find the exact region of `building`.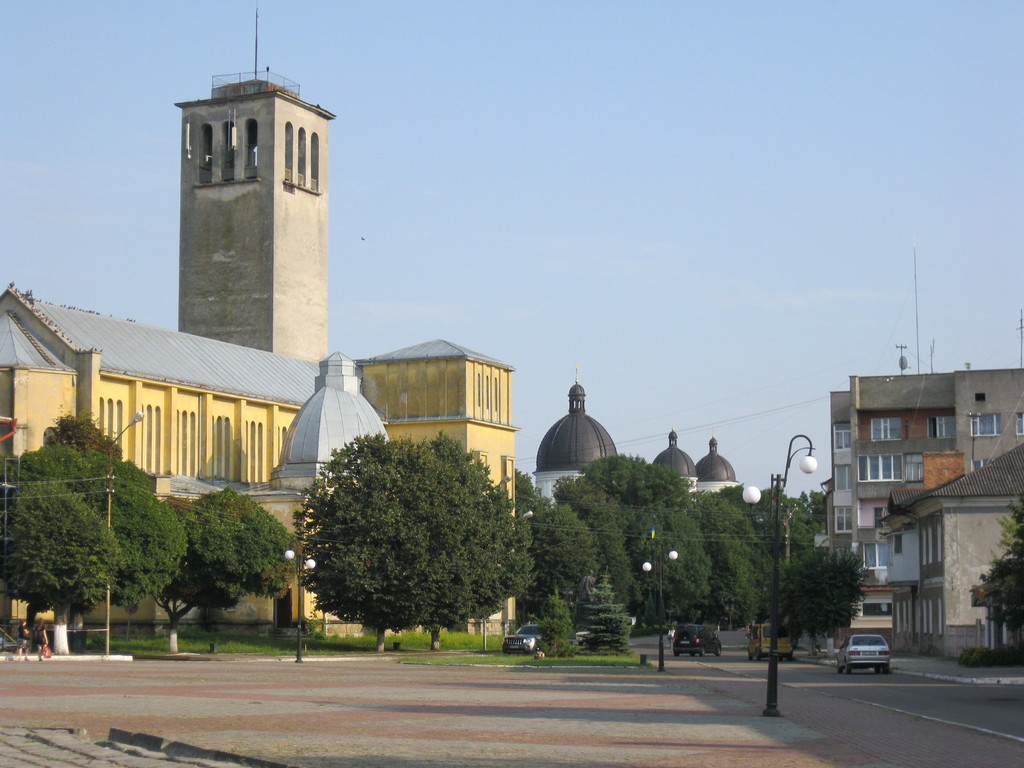
Exact region: 827,364,1023,662.
